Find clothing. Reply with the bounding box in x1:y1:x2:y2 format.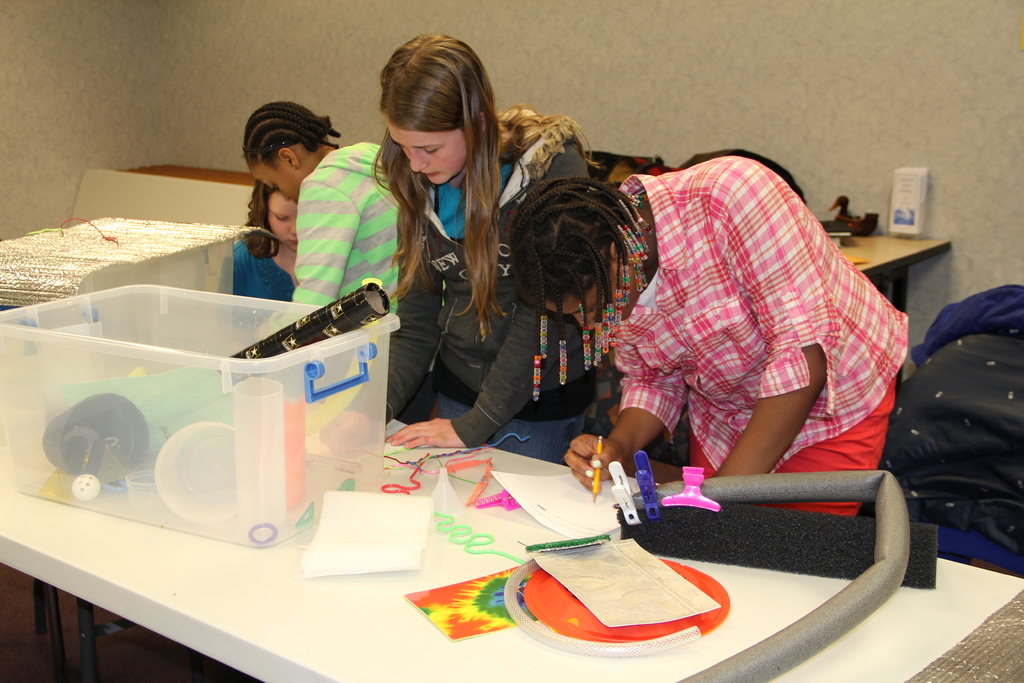
388:110:593:465.
